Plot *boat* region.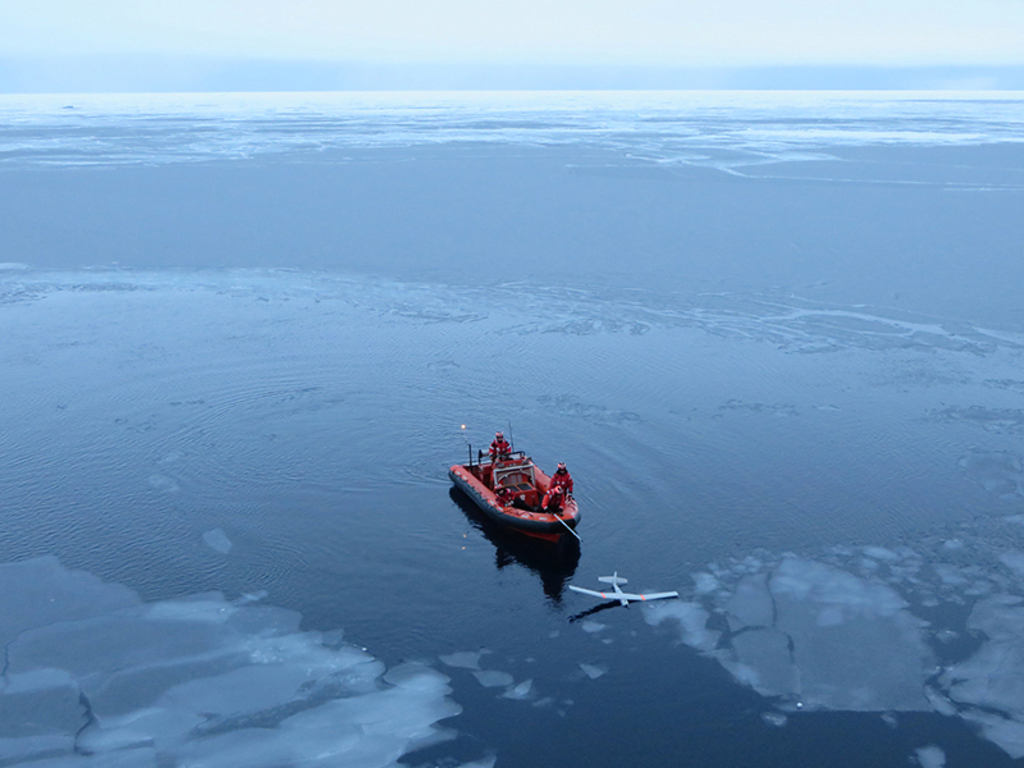
Plotted at x1=435 y1=424 x2=591 y2=567.
